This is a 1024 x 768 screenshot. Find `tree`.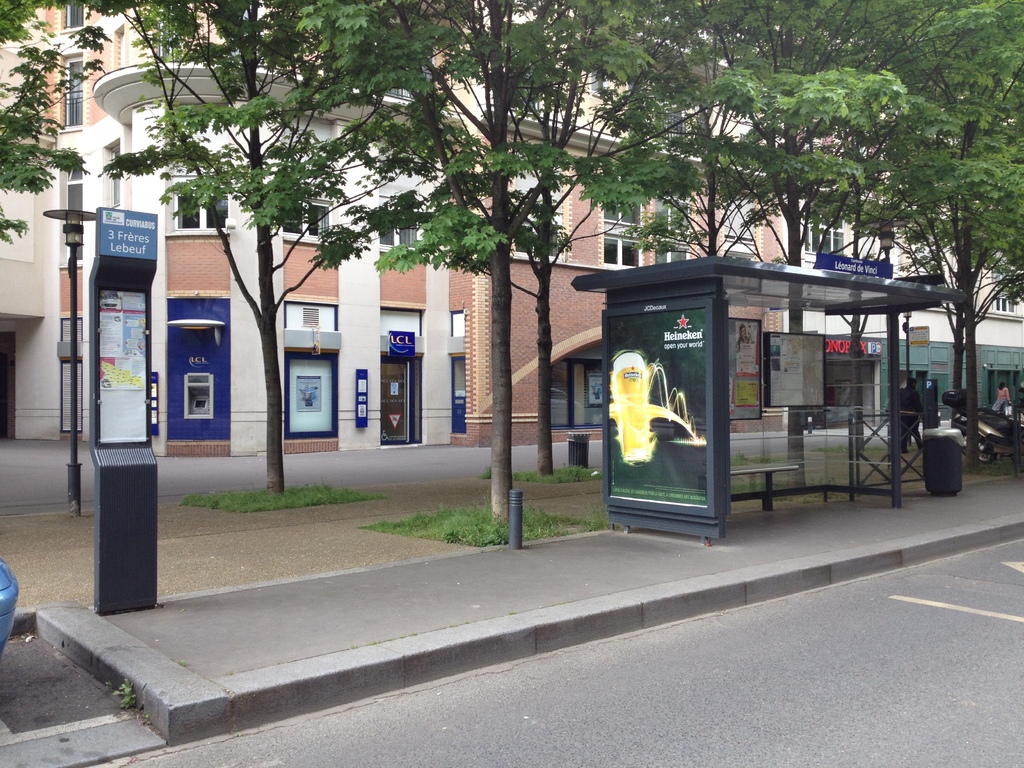
Bounding box: bbox=[763, 0, 1023, 475].
